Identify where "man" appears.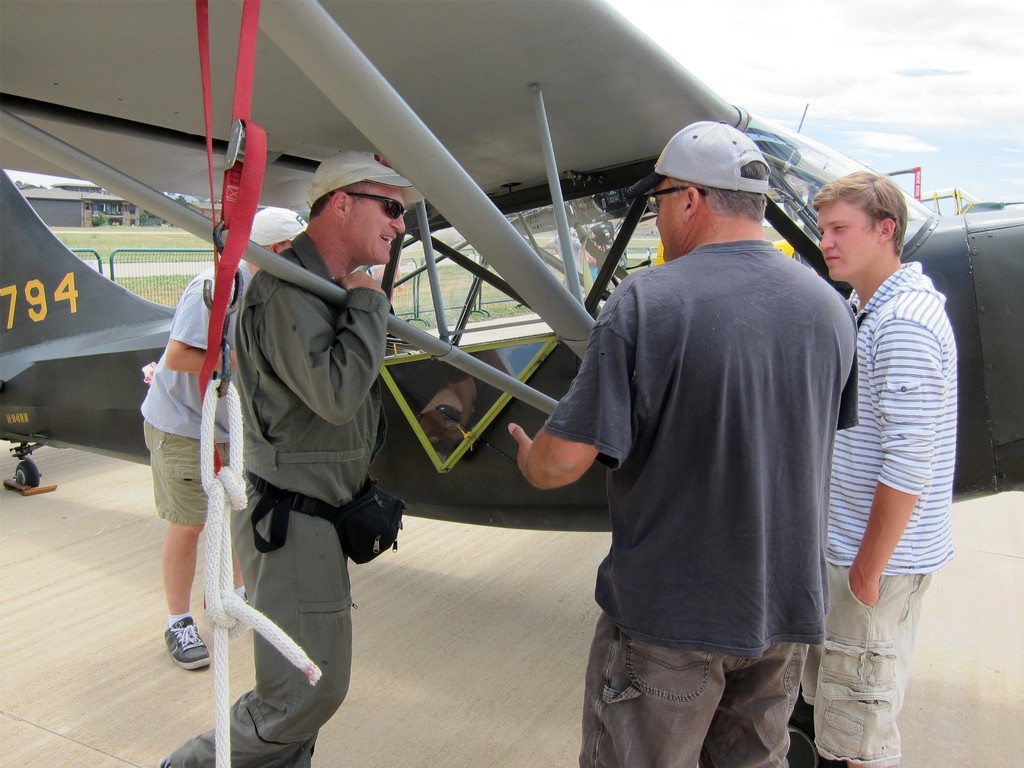
Appears at 500:115:860:767.
